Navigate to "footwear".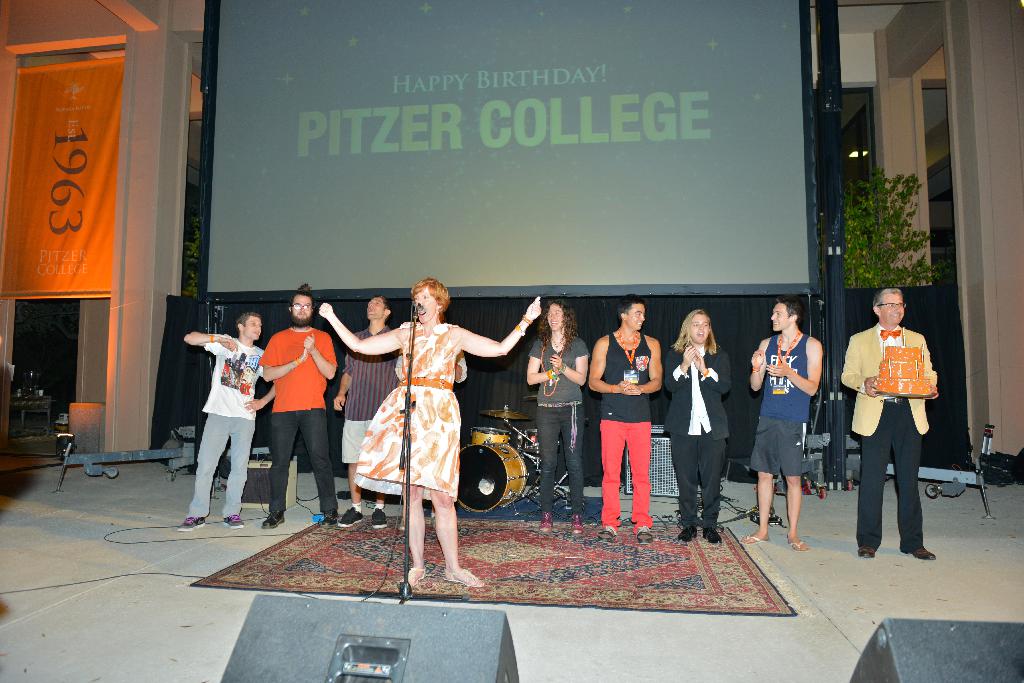
Navigation target: select_region(222, 516, 244, 529).
